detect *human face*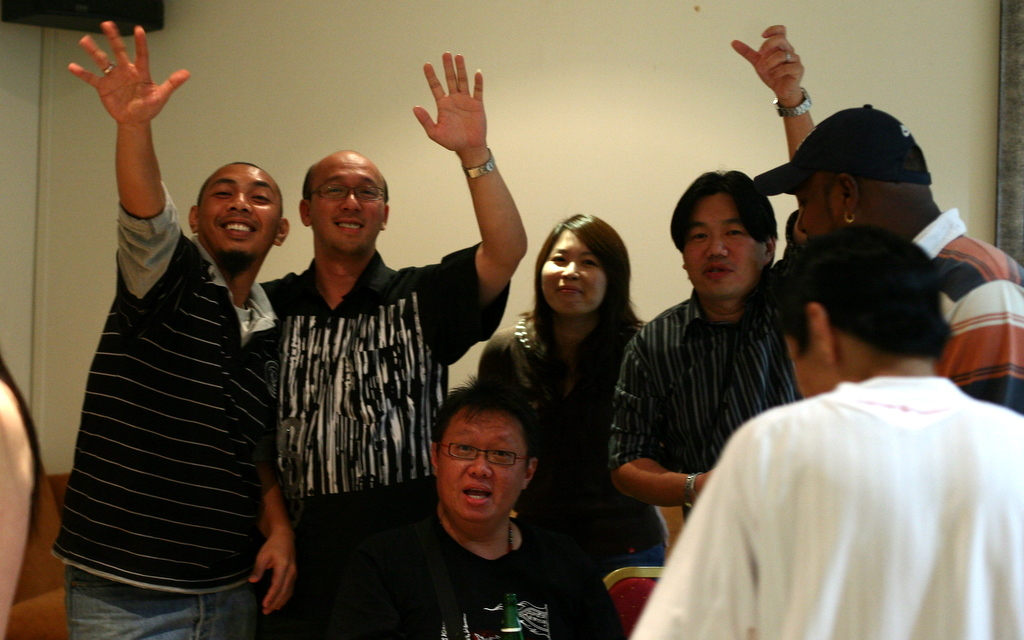
box(796, 175, 832, 236)
